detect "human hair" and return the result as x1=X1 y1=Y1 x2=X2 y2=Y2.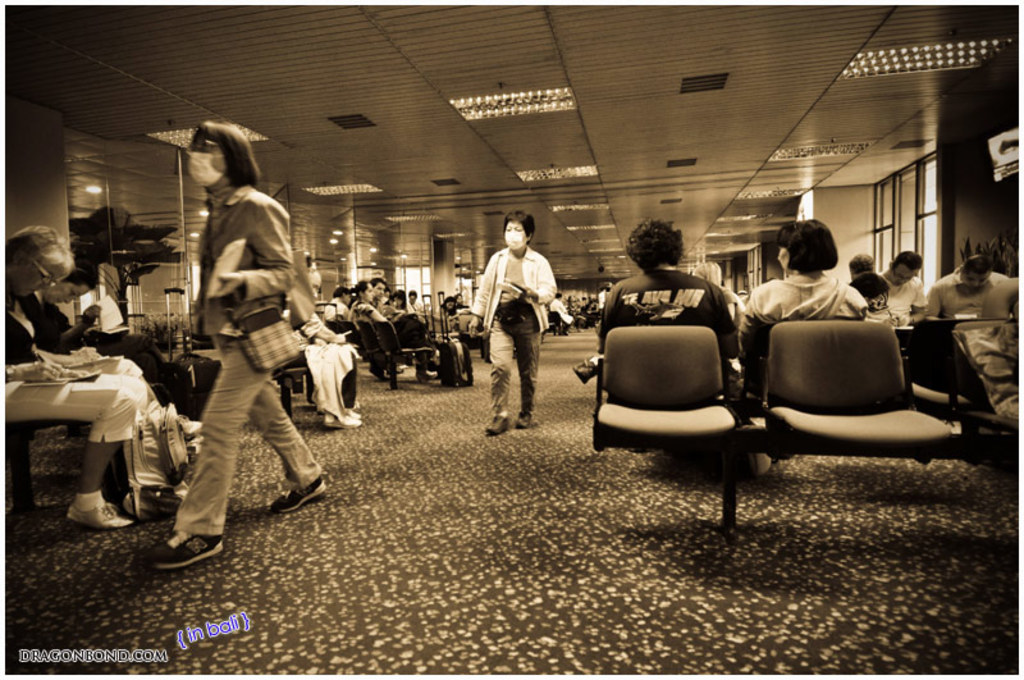
x1=558 y1=292 x2=564 y2=300.
